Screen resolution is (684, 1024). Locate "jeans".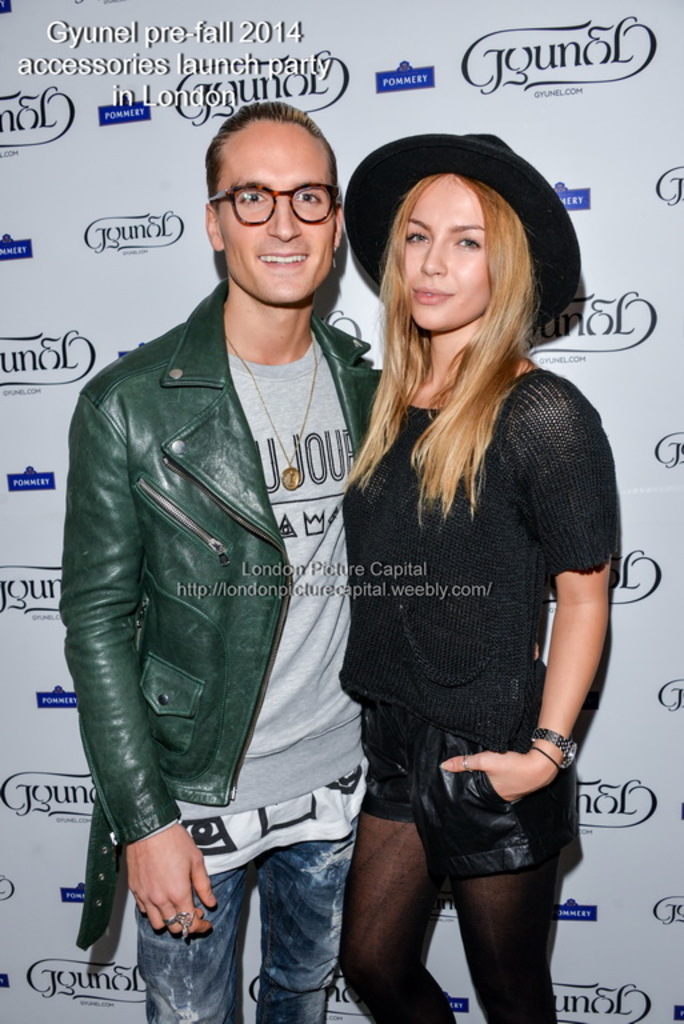
x1=97 y1=785 x2=388 y2=1023.
